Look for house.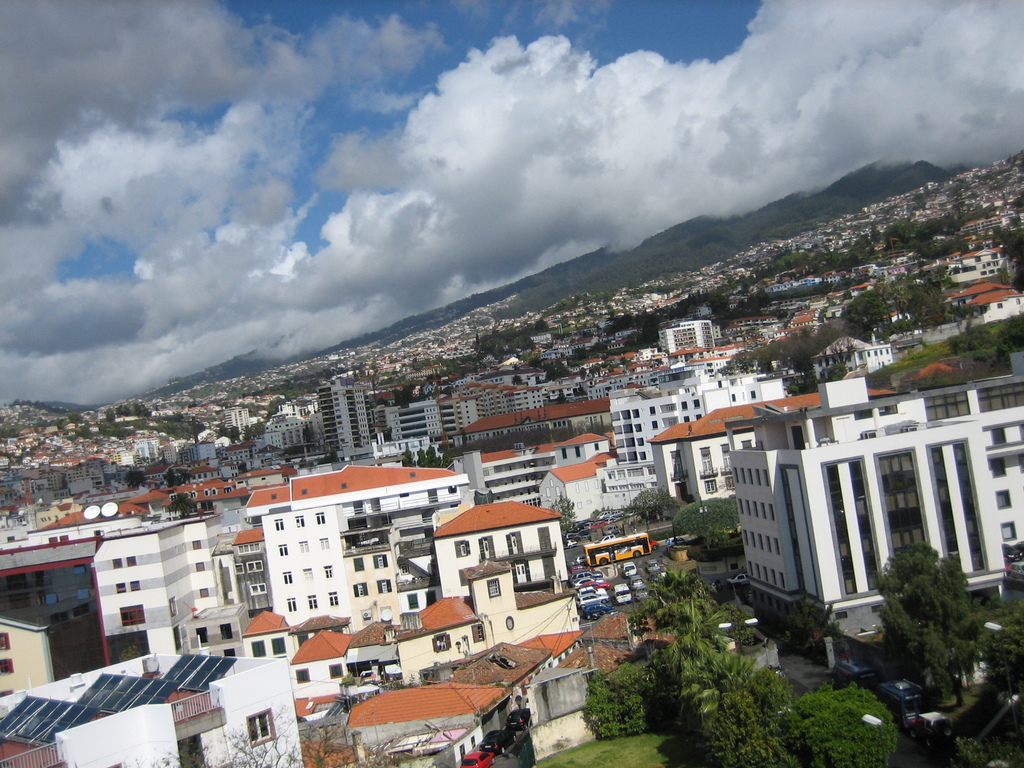
Found: (340, 621, 404, 691).
